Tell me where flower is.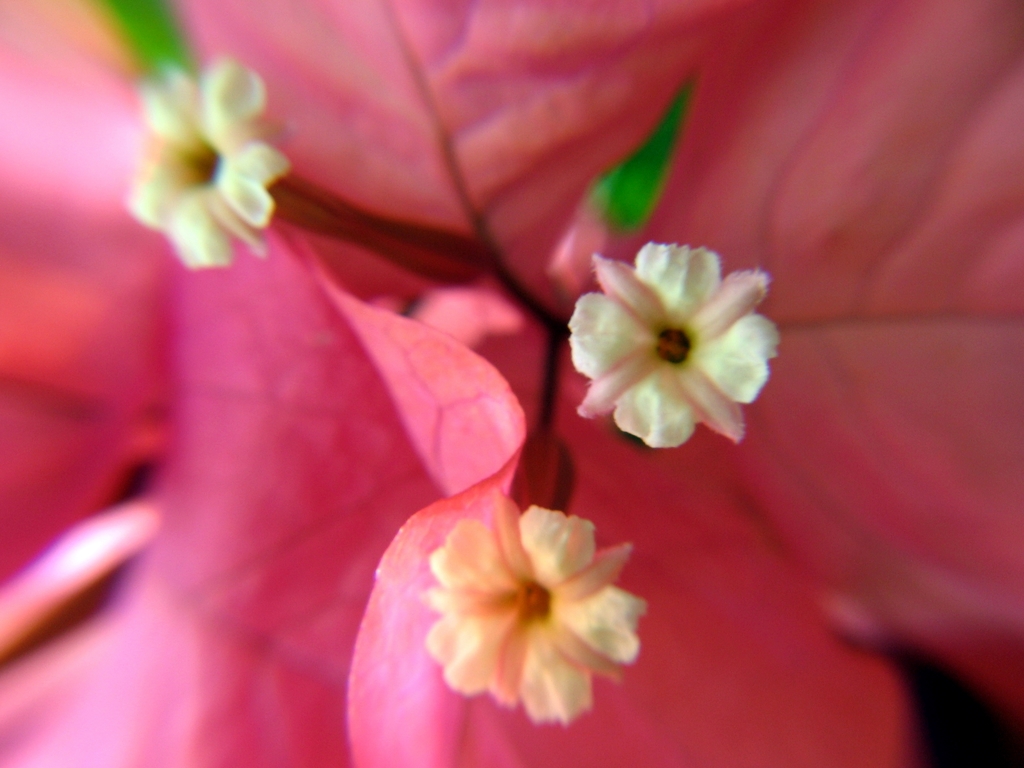
flower is at x1=553, y1=225, x2=790, y2=463.
